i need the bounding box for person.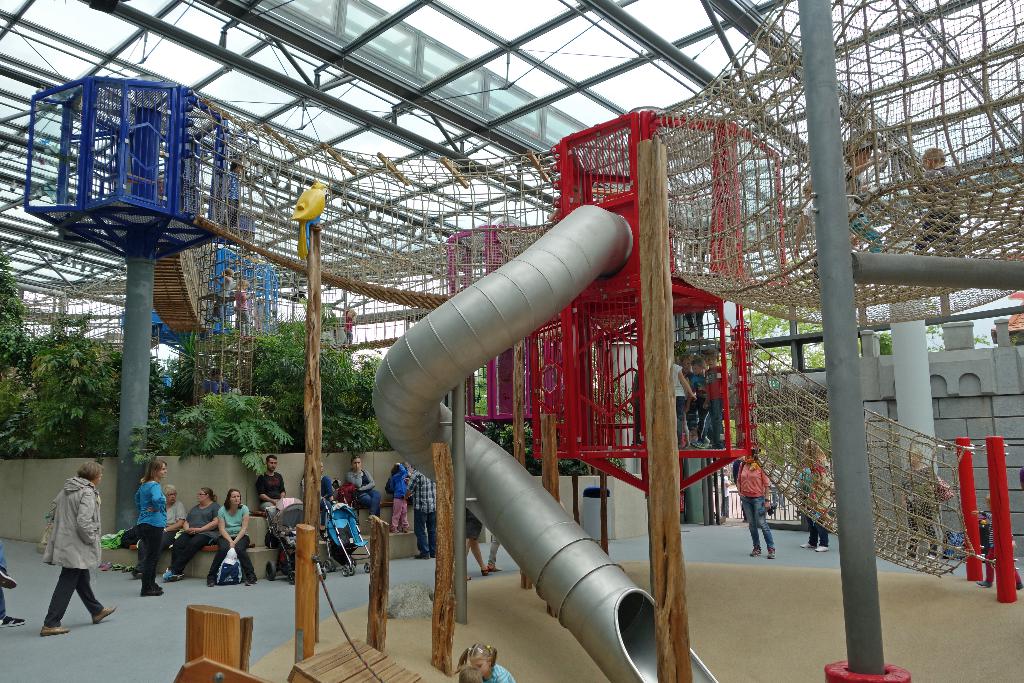
Here it is: {"x1": 256, "y1": 455, "x2": 284, "y2": 531}.
